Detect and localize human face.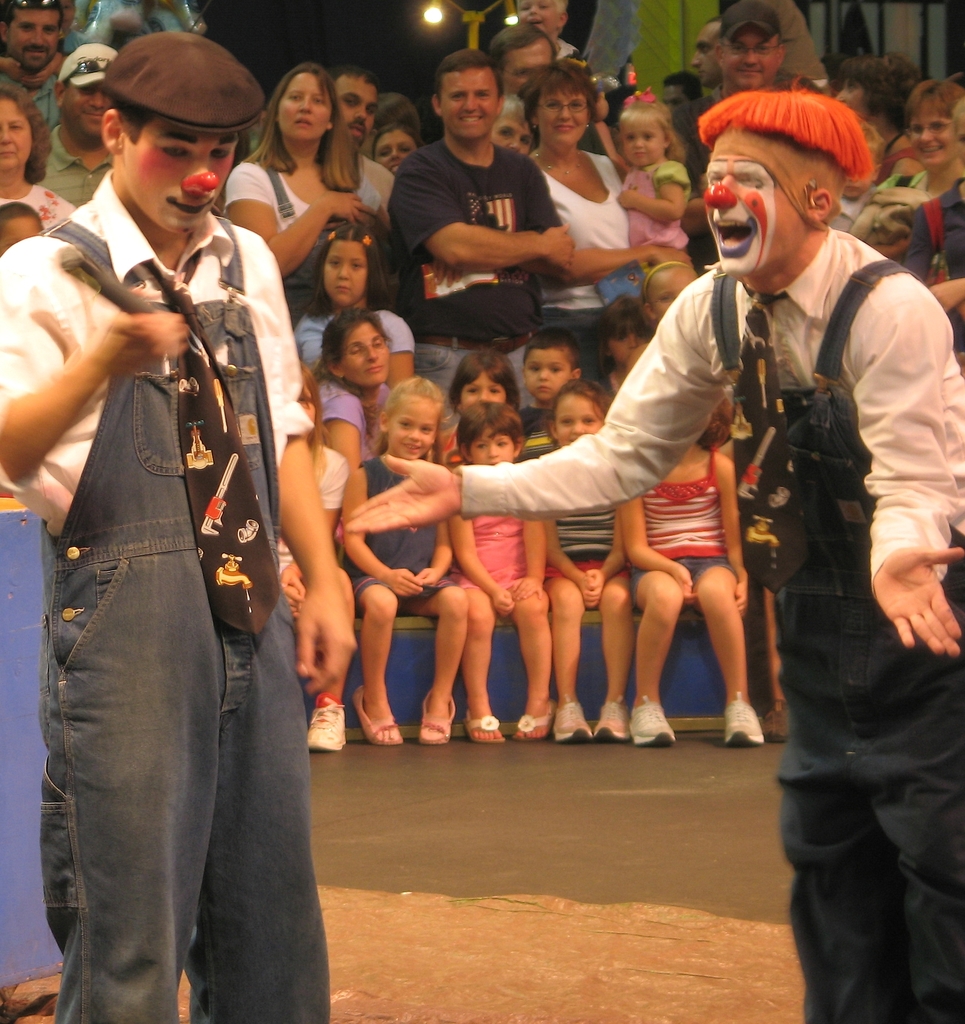
Localized at region(320, 237, 367, 309).
